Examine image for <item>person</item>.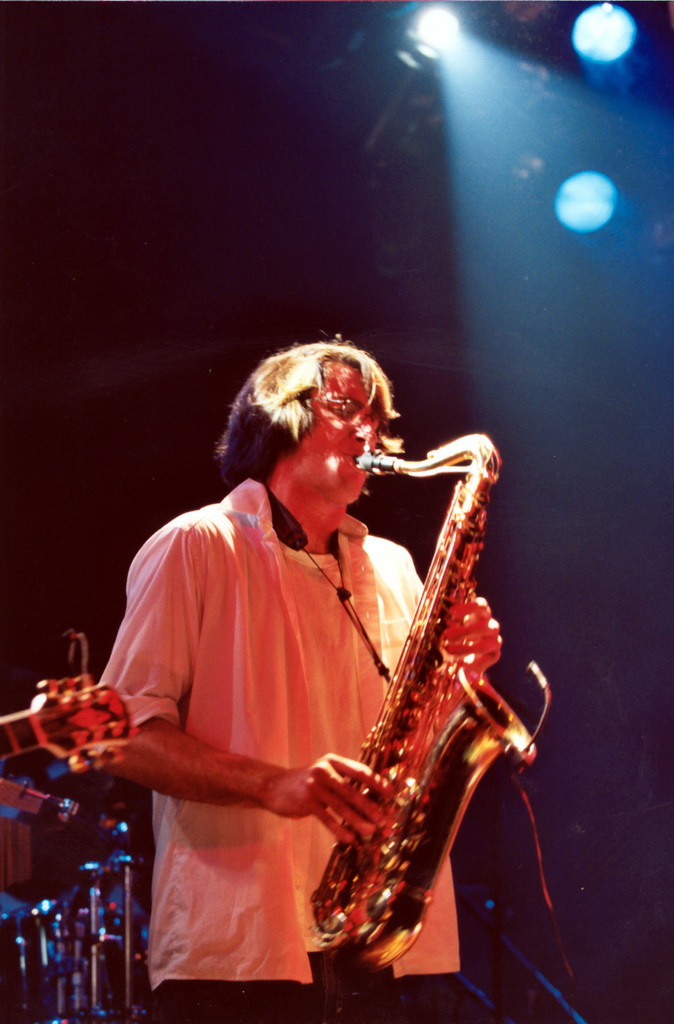
Examination result: box(224, 256, 517, 1023).
